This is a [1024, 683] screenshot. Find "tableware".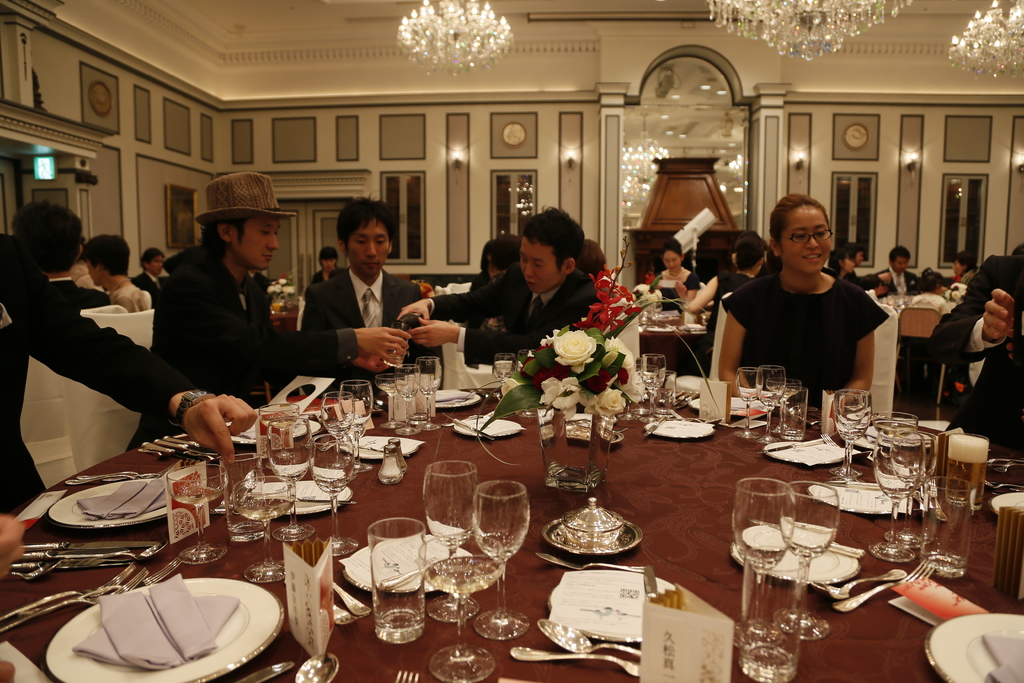
Bounding box: <box>750,525,786,548</box>.
